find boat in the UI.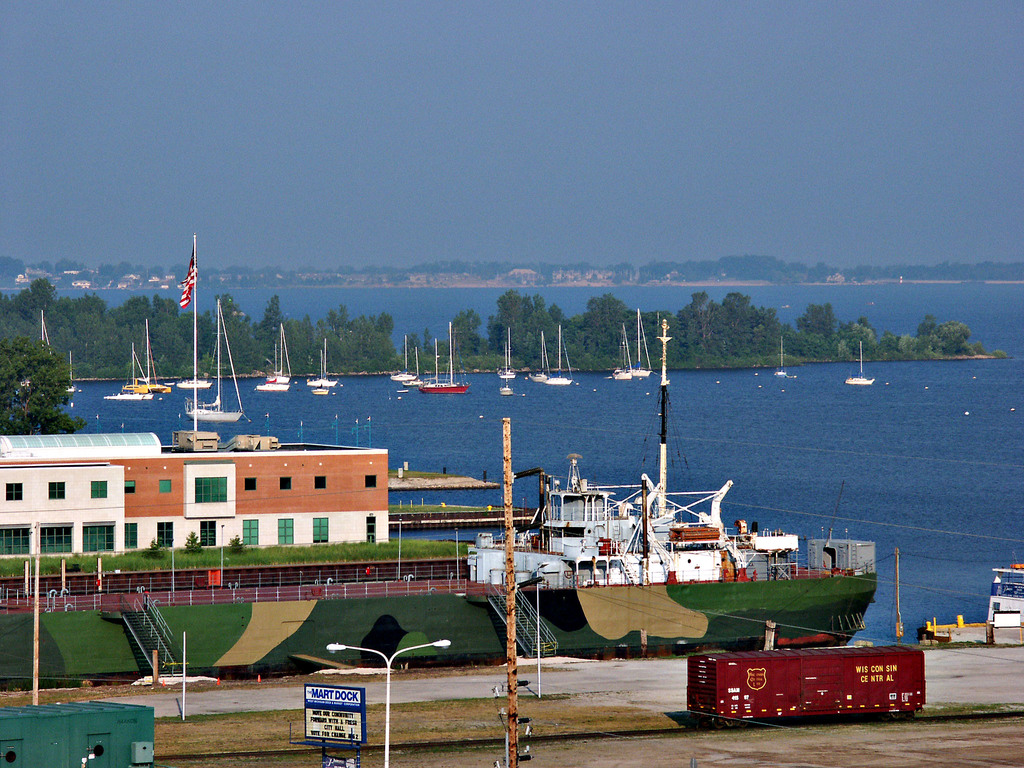
UI element at 424, 342, 451, 387.
